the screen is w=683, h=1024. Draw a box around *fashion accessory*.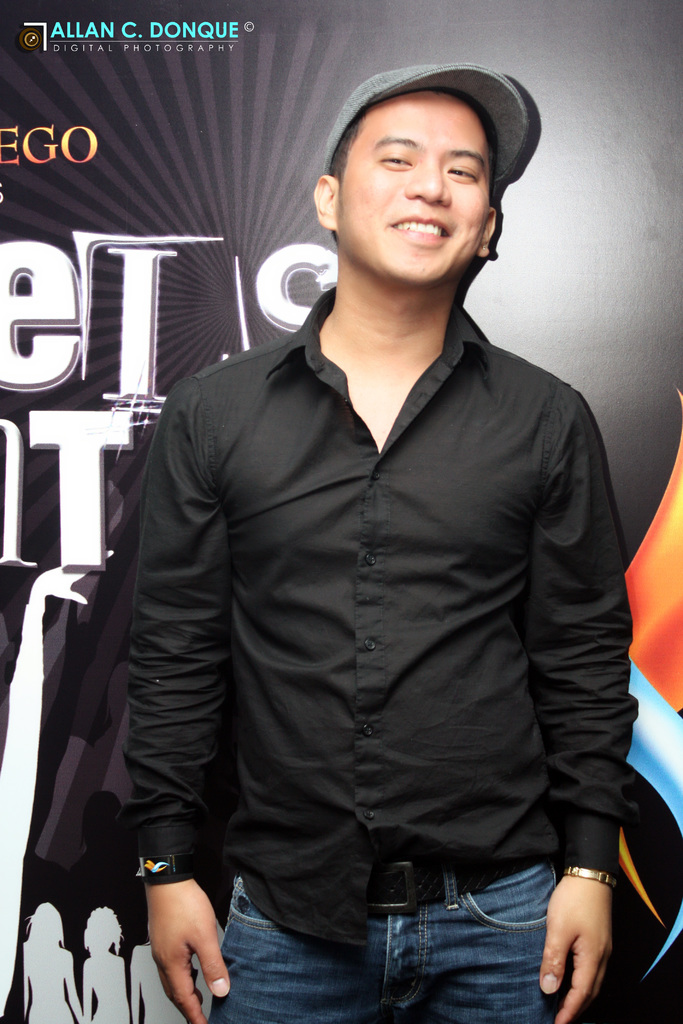
(322,61,530,194).
